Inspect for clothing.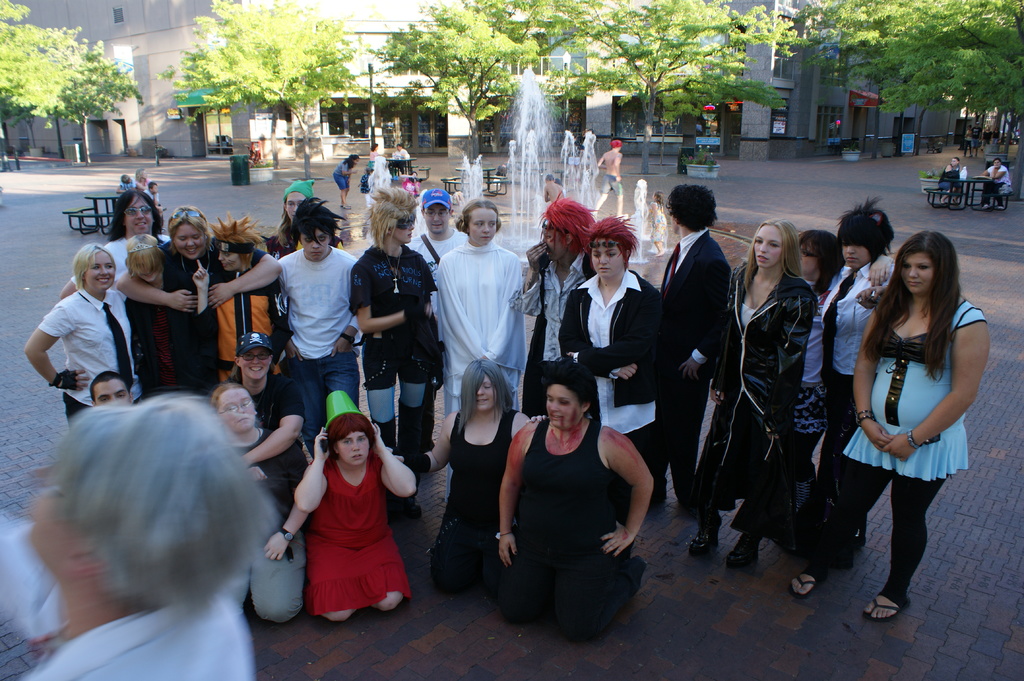
Inspection: [left=662, top=223, right=724, bottom=496].
